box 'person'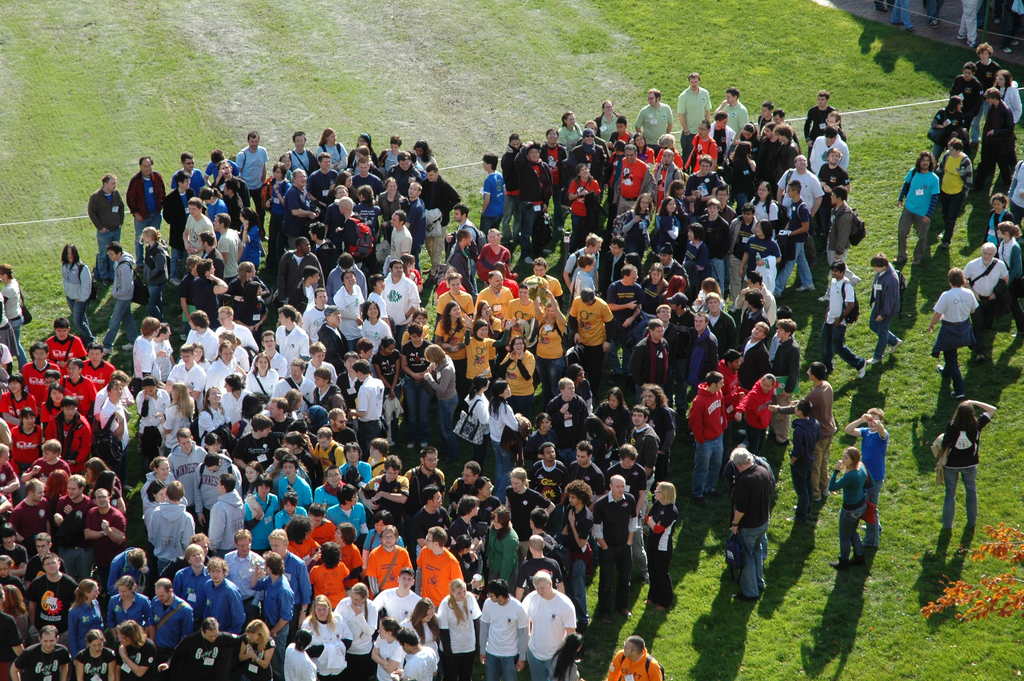
detection(483, 508, 522, 587)
